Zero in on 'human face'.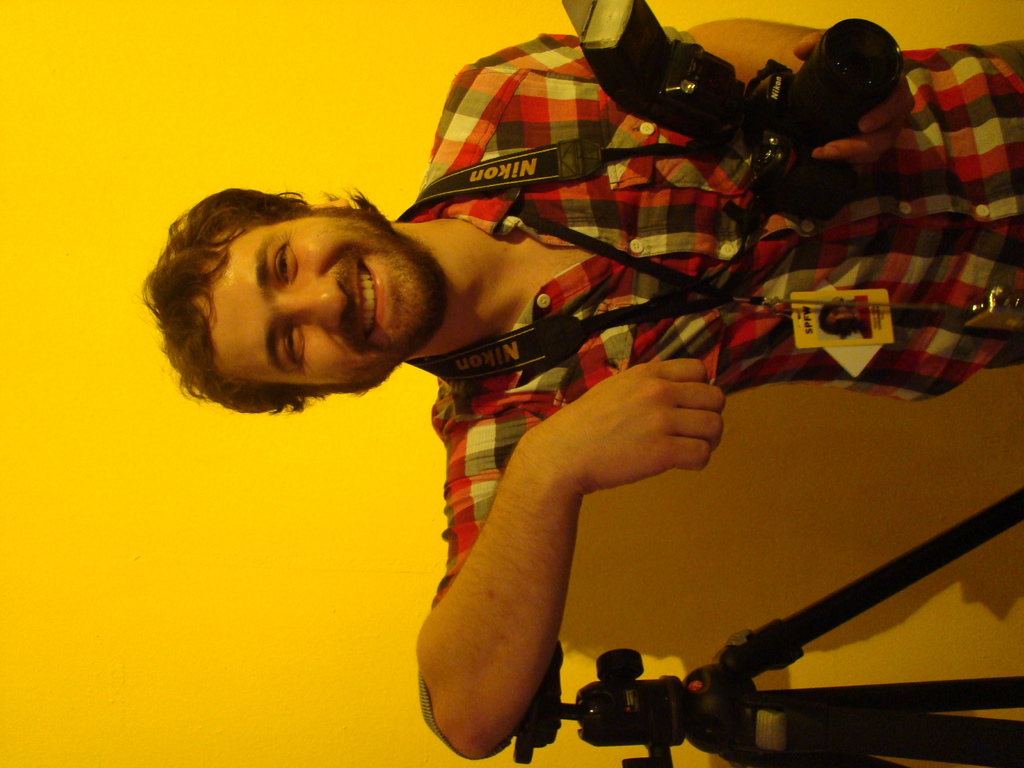
Zeroed in: box(200, 205, 435, 388).
